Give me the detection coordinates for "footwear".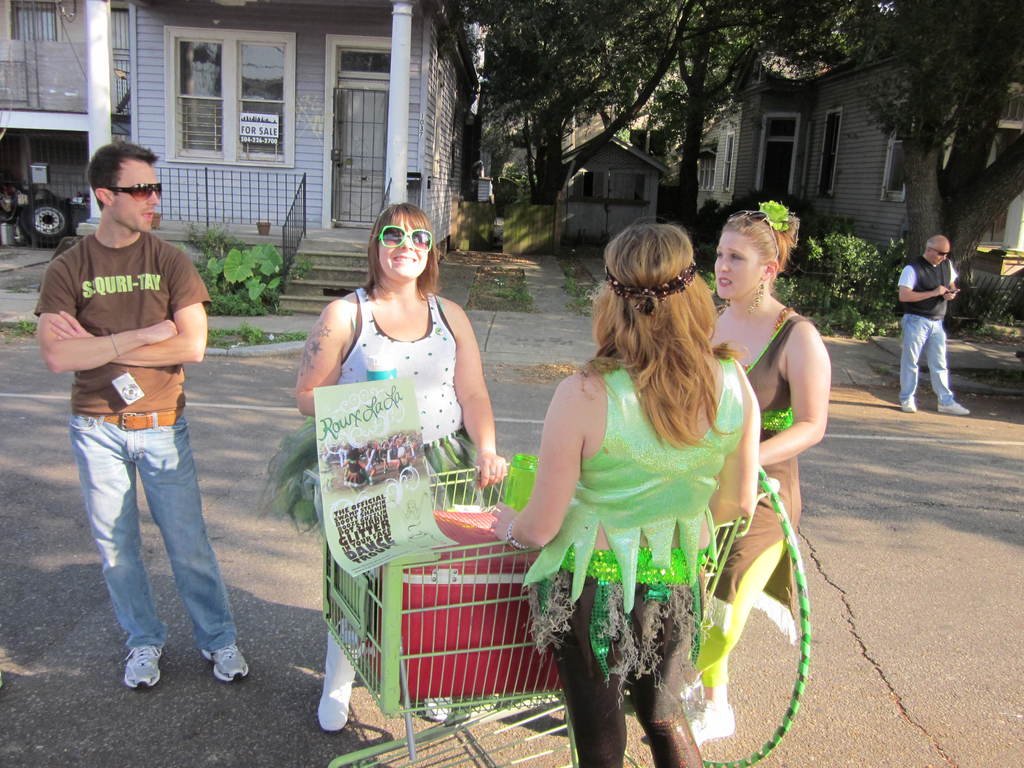
crop(202, 643, 248, 679).
